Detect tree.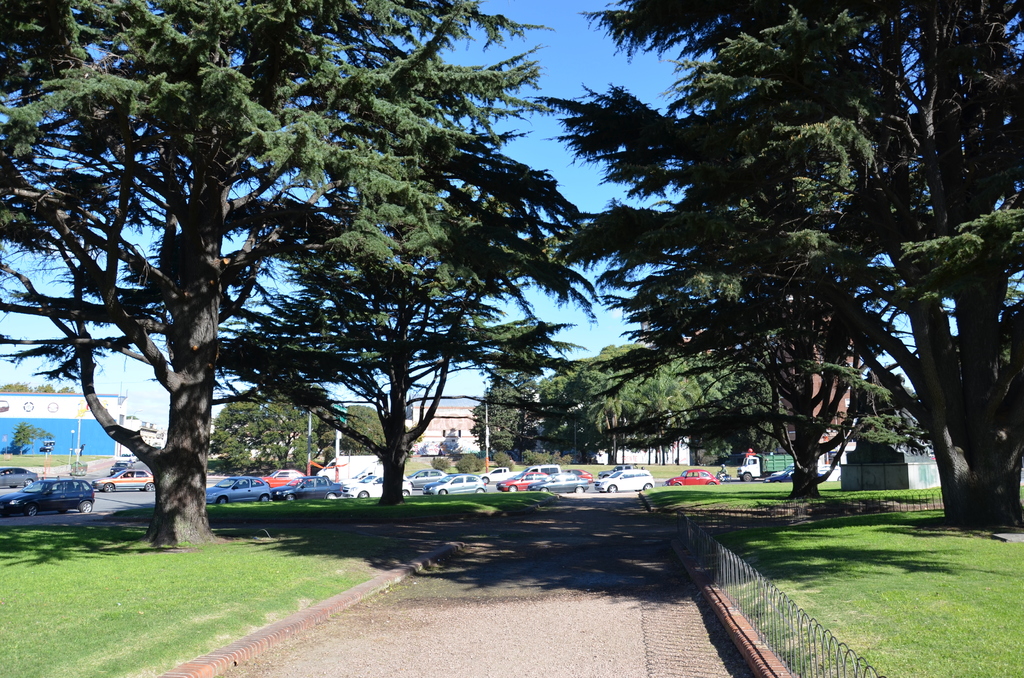
Detected at {"x1": 0, "y1": 0, "x2": 601, "y2": 542}.
